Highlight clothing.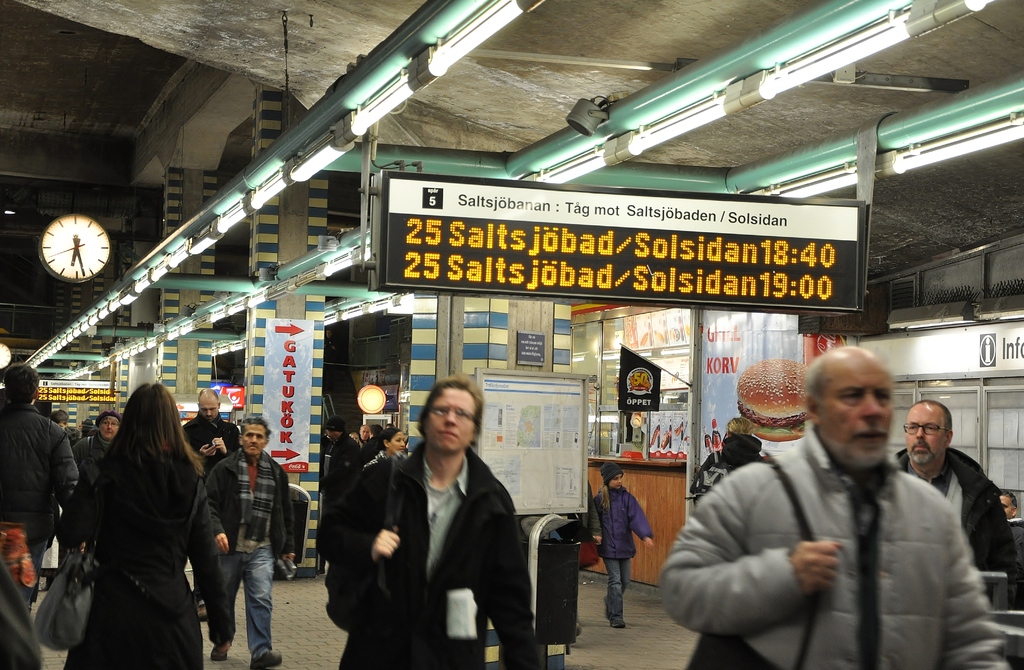
Highlighted region: box=[182, 412, 243, 470].
